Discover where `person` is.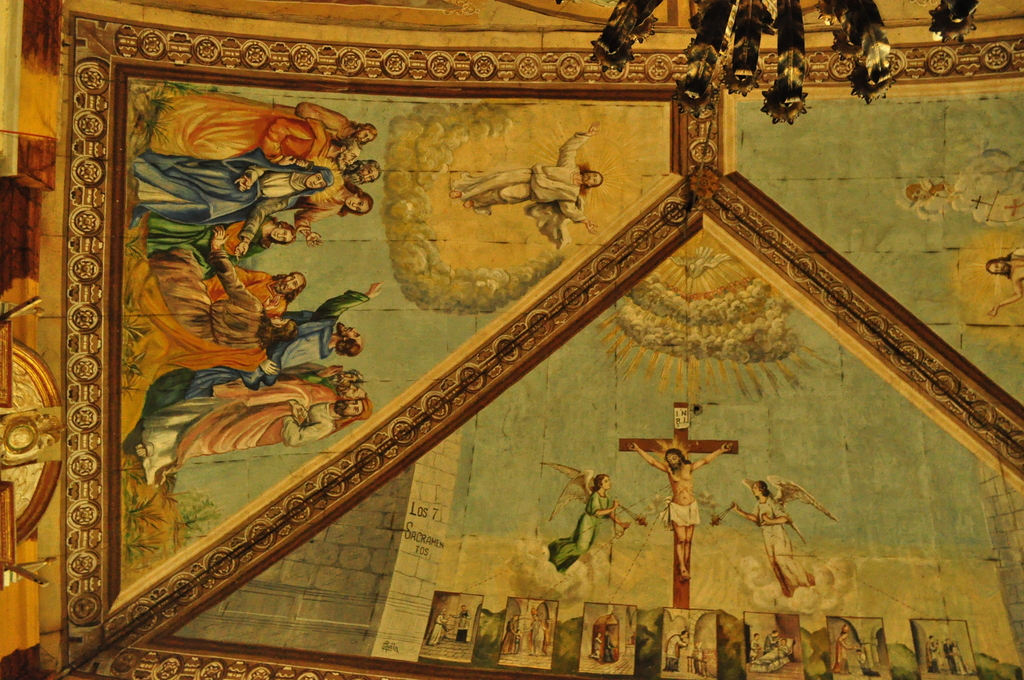
Discovered at [627, 438, 731, 587].
